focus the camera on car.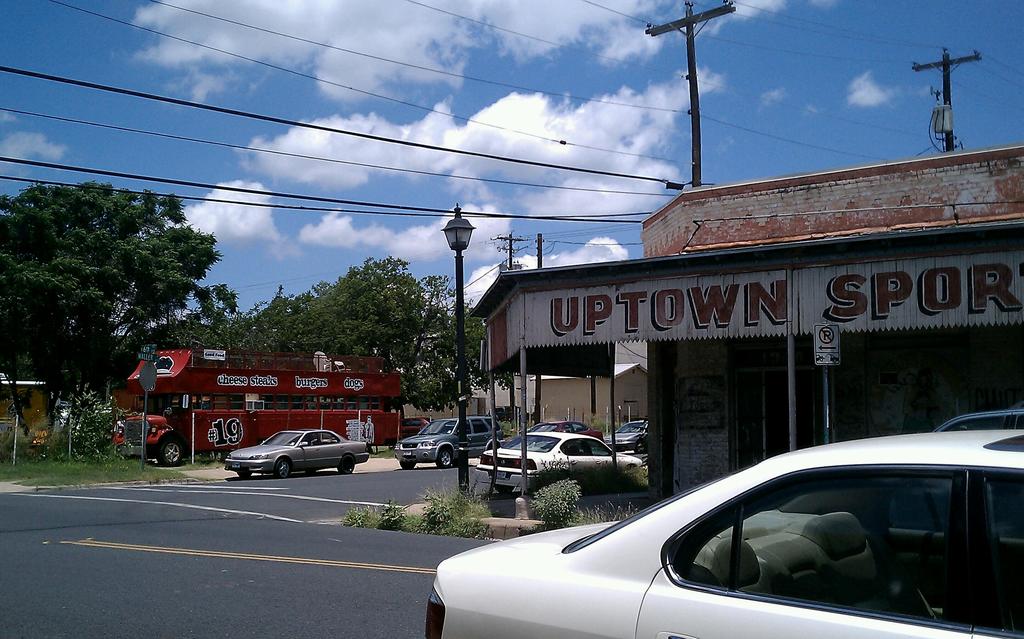
Focus region: (223,428,367,480).
